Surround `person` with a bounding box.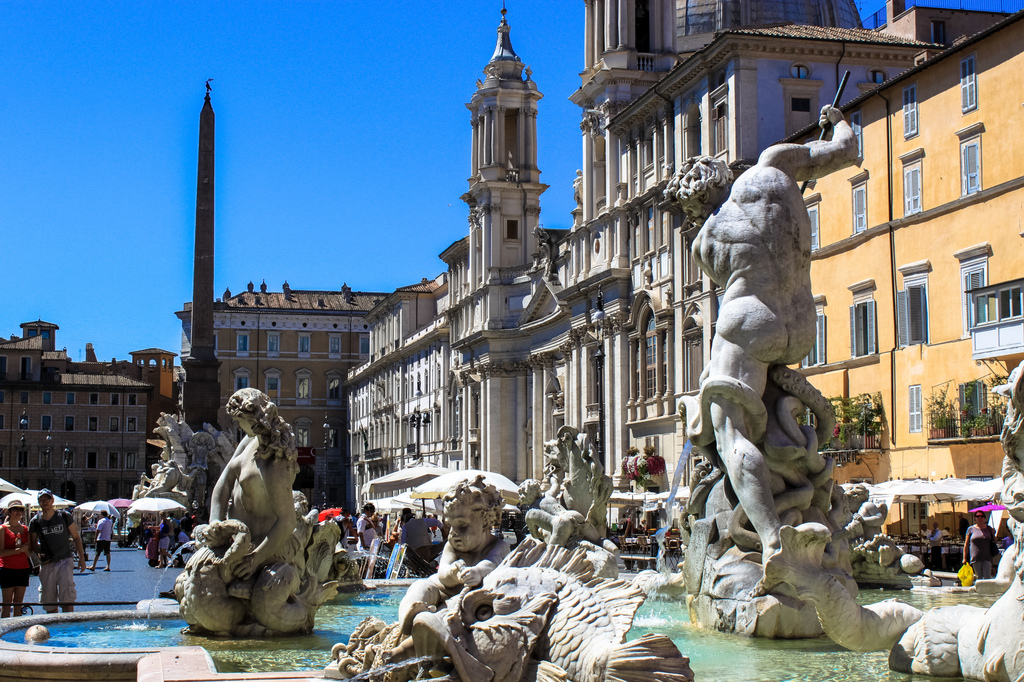
Rect(399, 505, 435, 552).
